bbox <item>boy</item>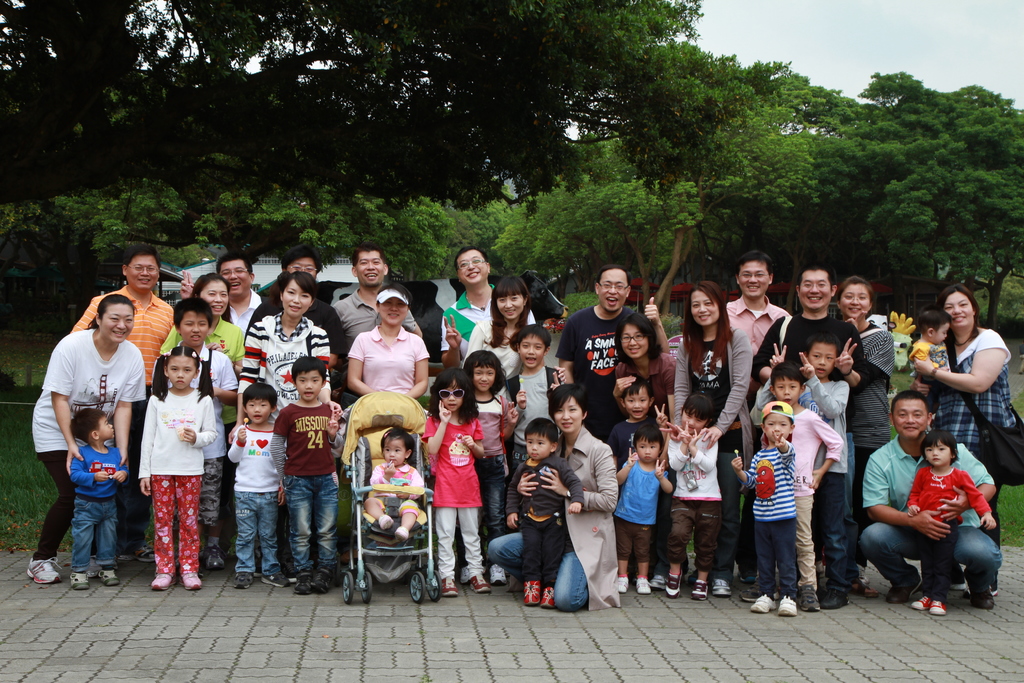
(907, 306, 954, 425)
